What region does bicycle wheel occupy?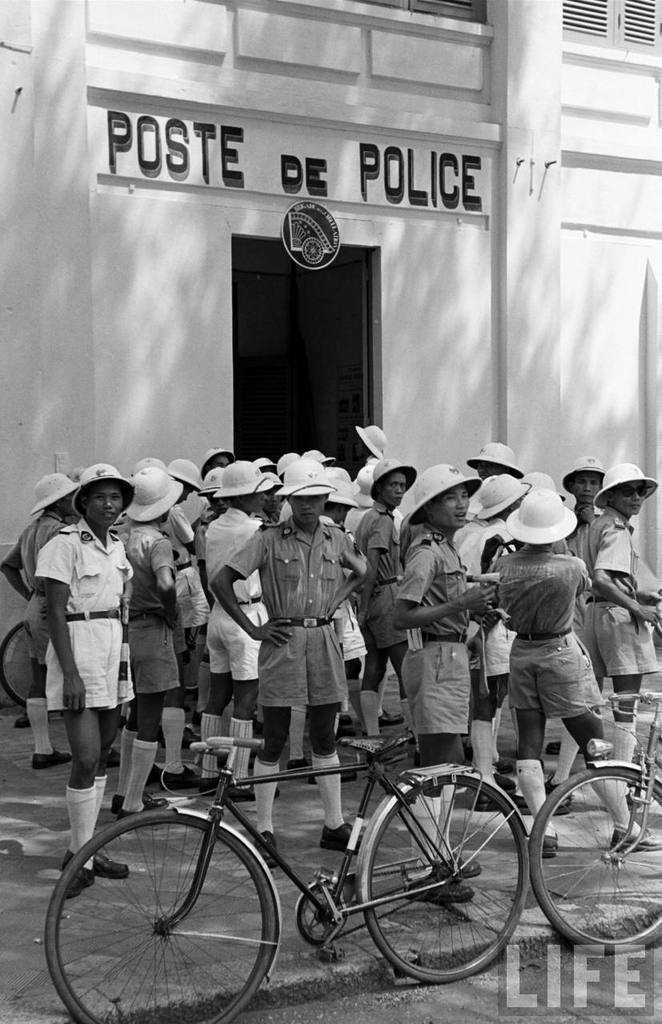
crop(0, 621, 28, 709).
